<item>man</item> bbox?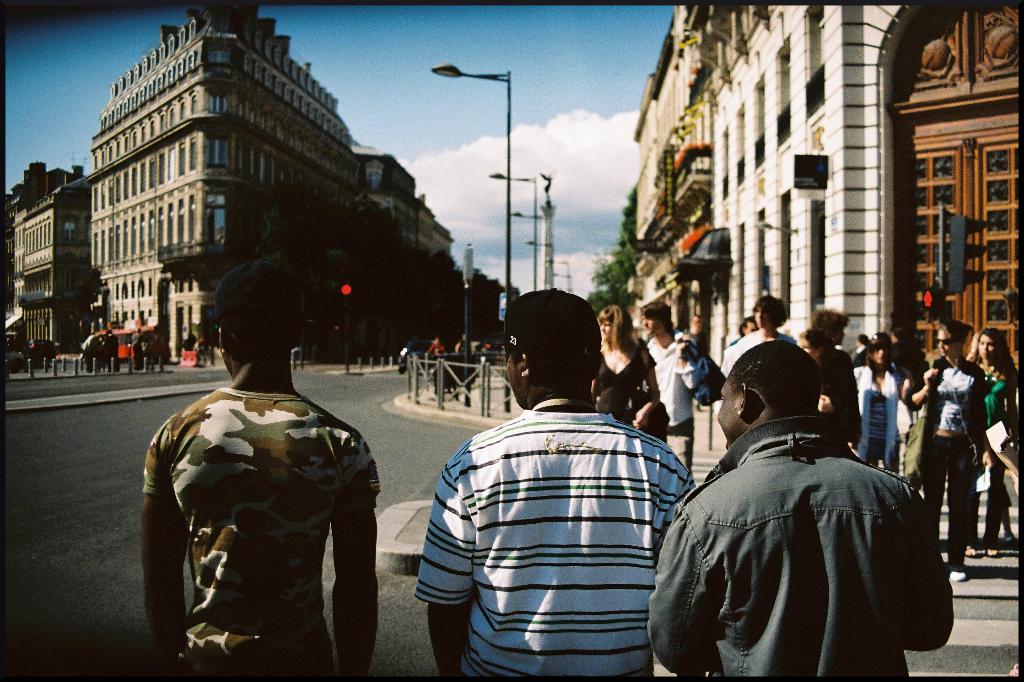
x1=84 y1=330 x2=96 y2=373
